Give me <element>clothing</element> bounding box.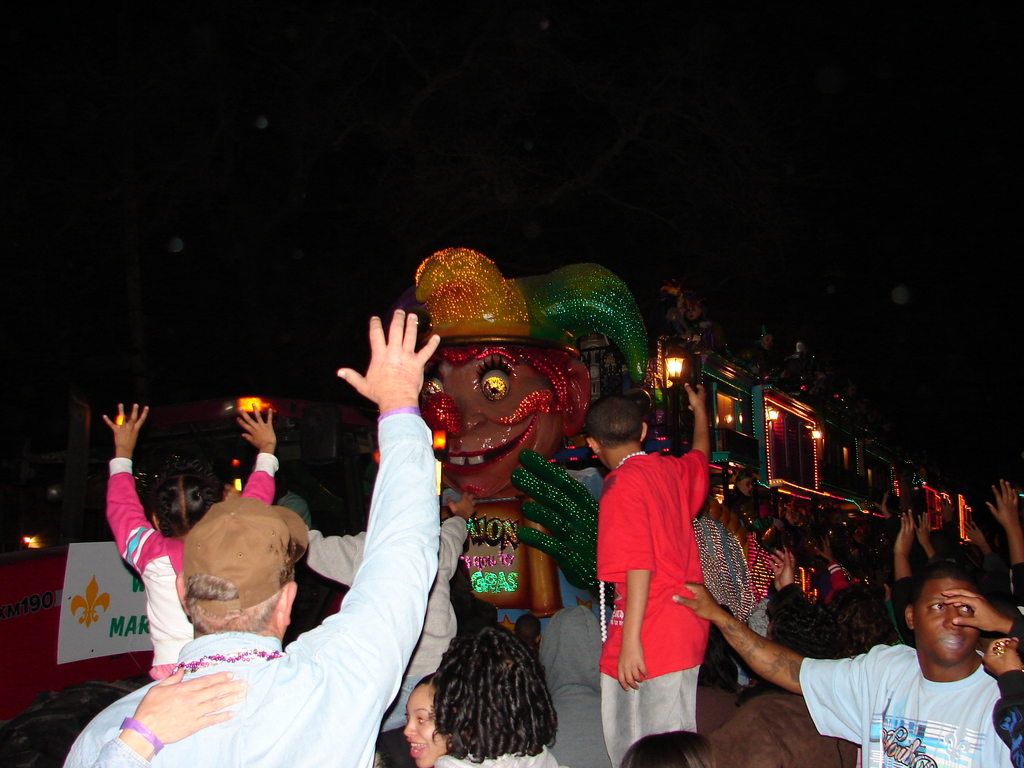
(538,604,615,767).
